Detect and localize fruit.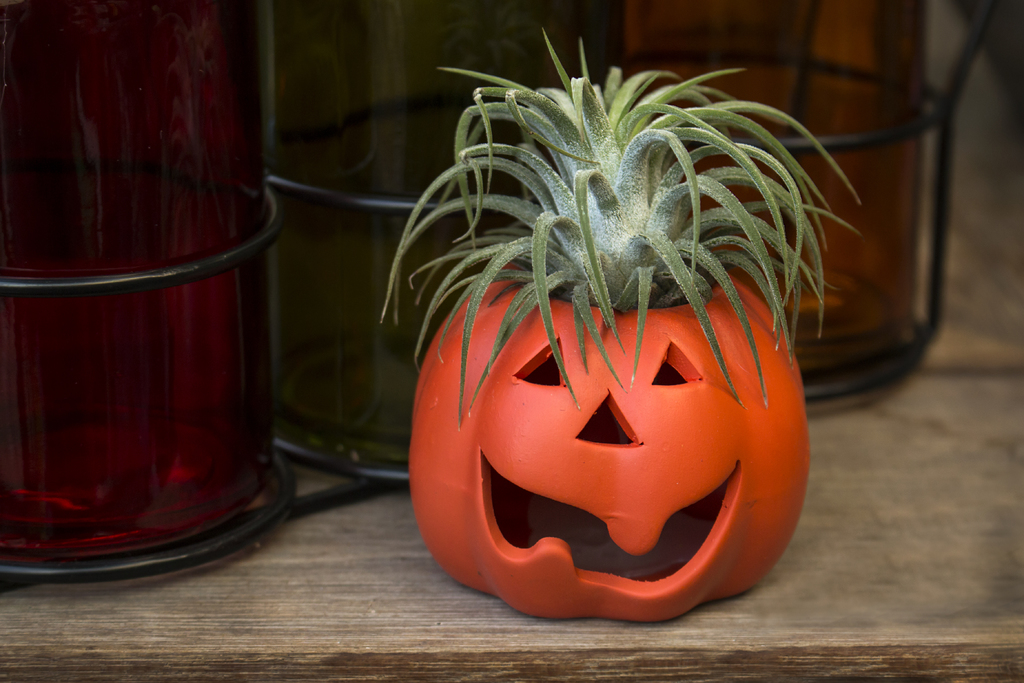
Localized at [left=362, top=32, right=815, bottom=614].
